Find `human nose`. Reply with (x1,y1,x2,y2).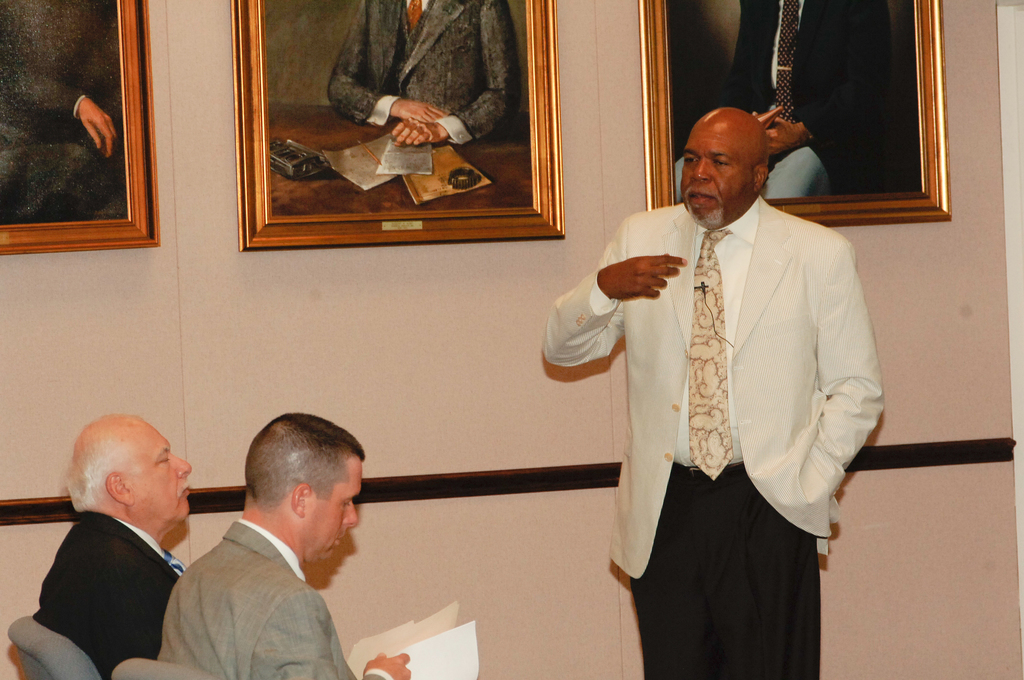
(173,454,194,482).
